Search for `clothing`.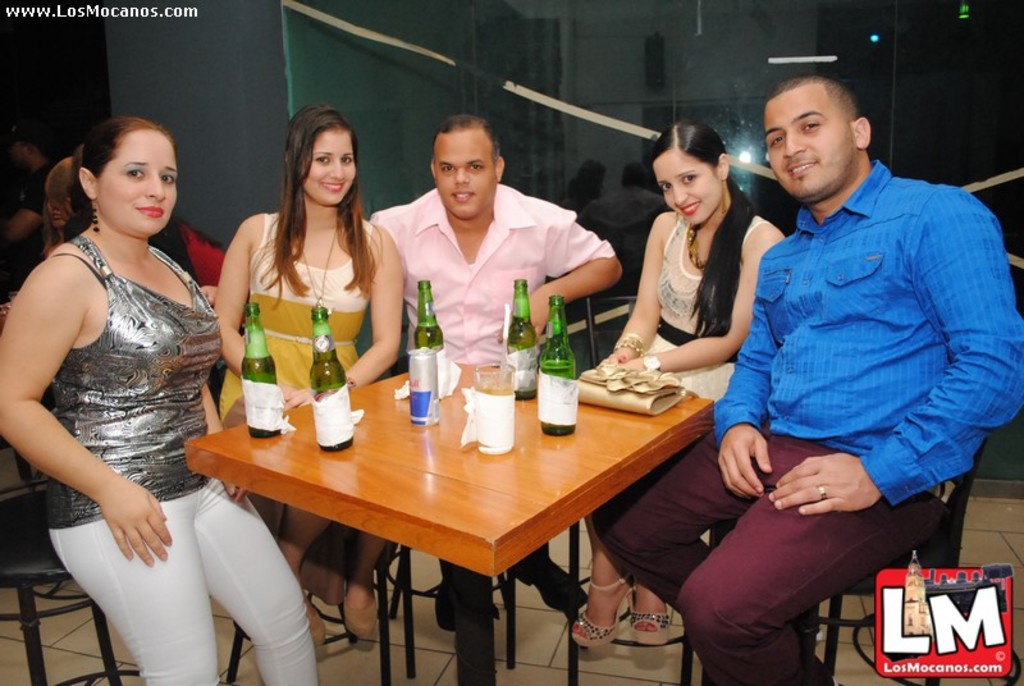
Found at locate(707, 125, 1001, 605).
